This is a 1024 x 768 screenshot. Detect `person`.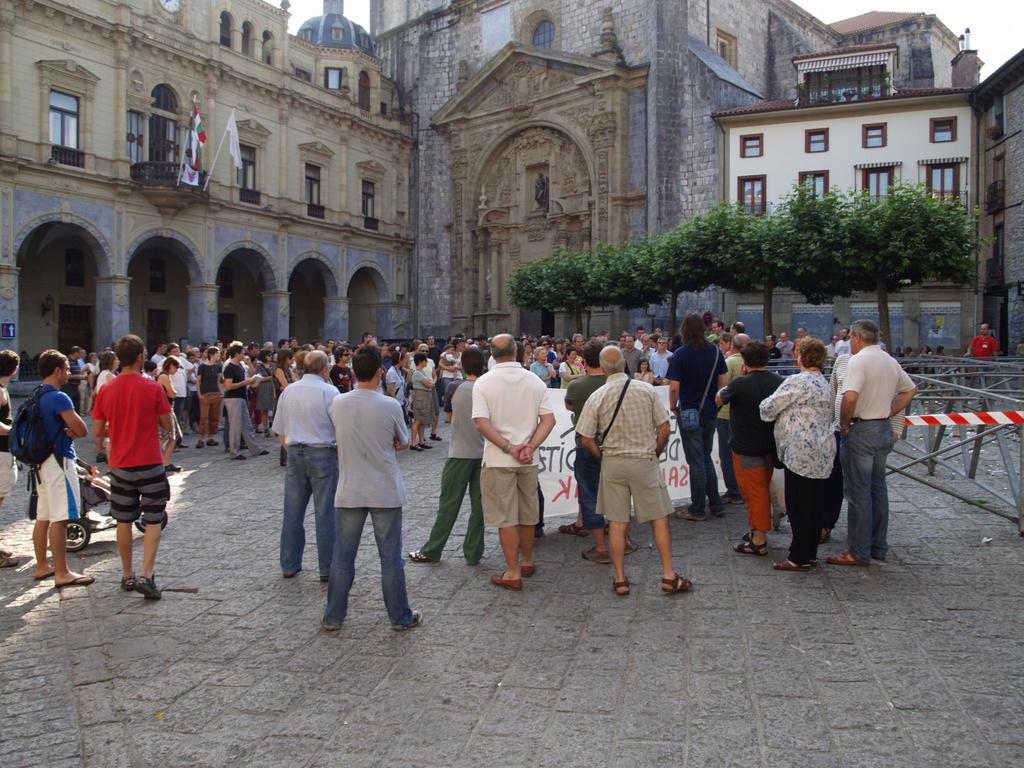
<bbox>17, 351, 94, 593</bbox>.
